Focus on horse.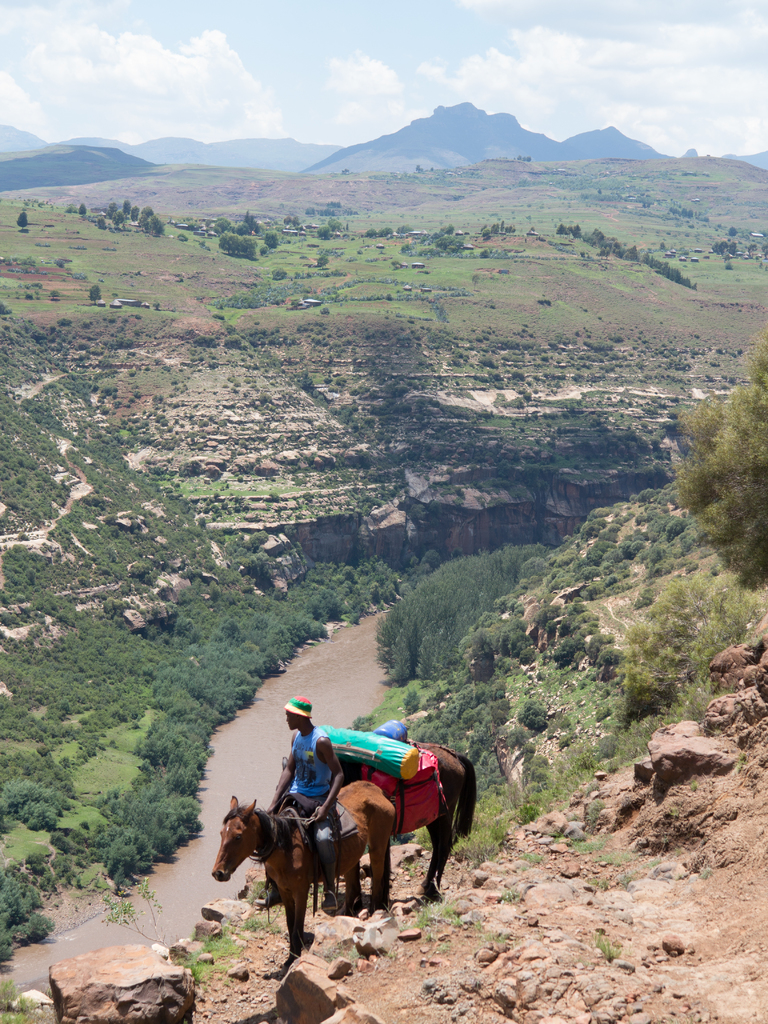
Focused at rect(282, 737, 479, 896).
